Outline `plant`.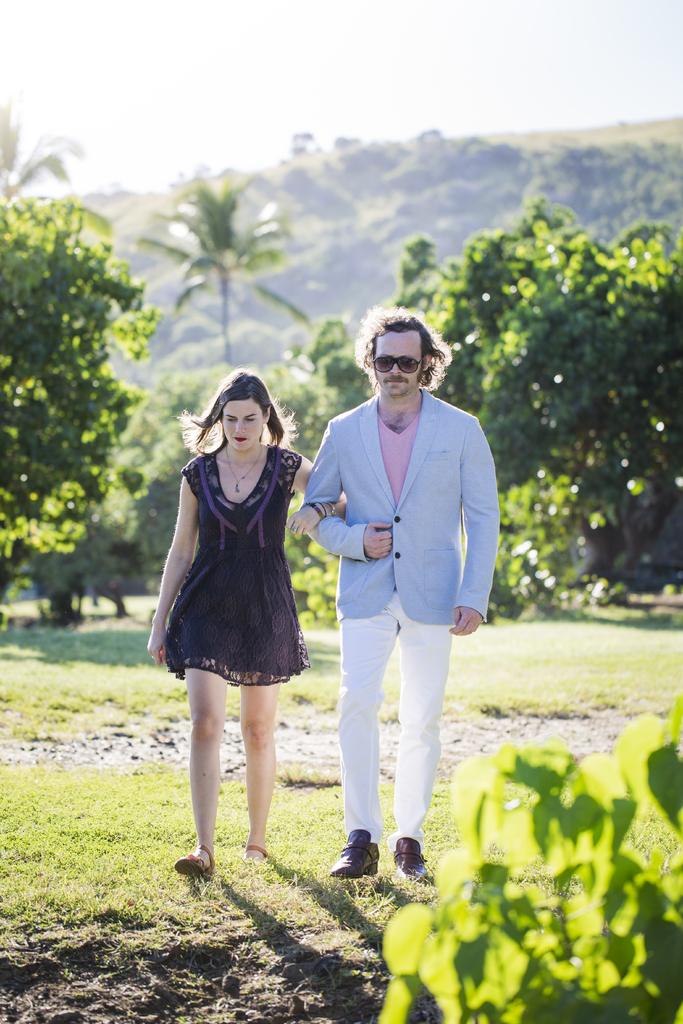
Outline: (0,634,682,733).
